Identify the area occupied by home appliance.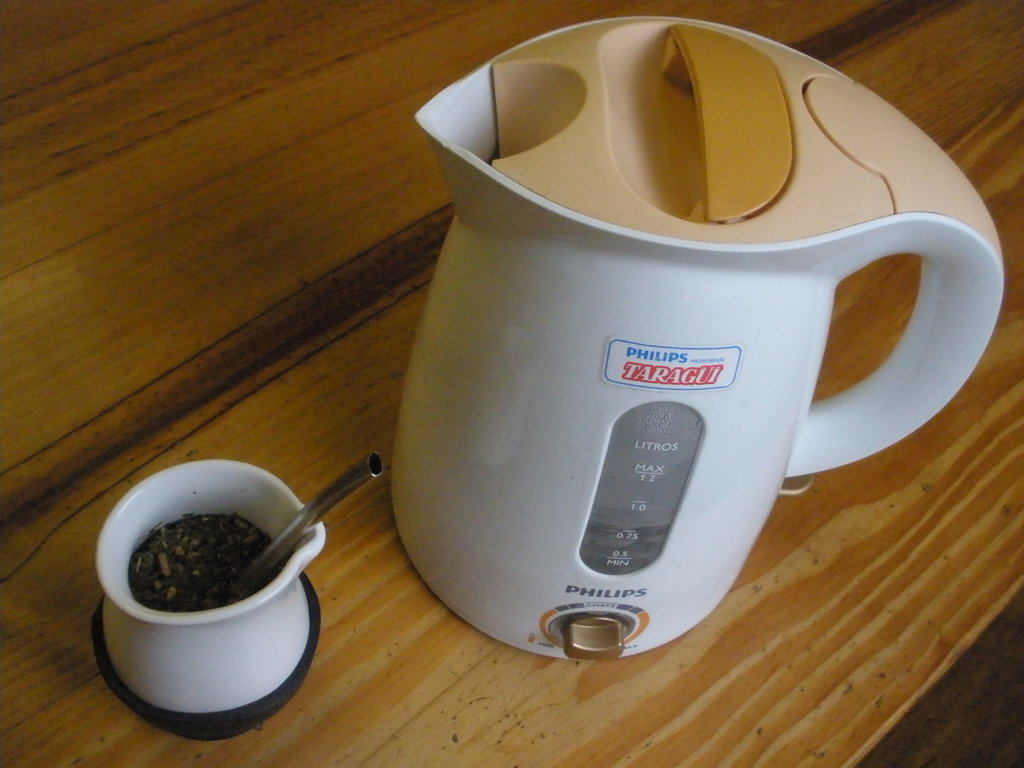
Area: crop(436, 72, 812, 566).
